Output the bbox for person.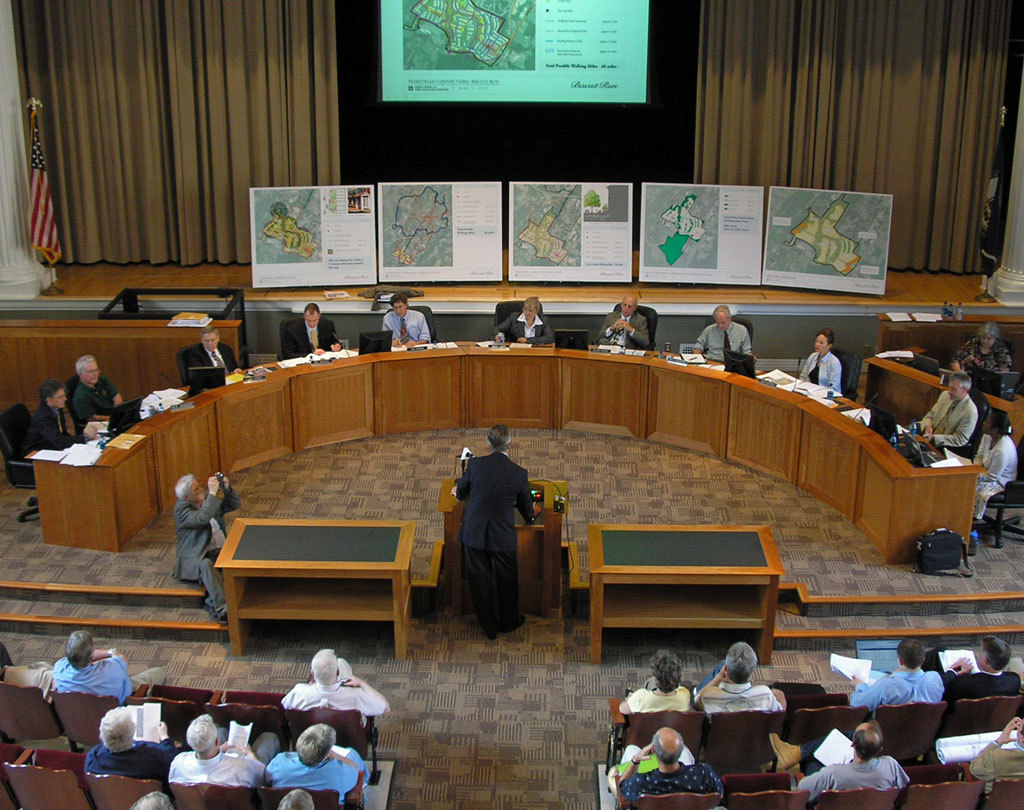
box(693, 637, 789, 714).
